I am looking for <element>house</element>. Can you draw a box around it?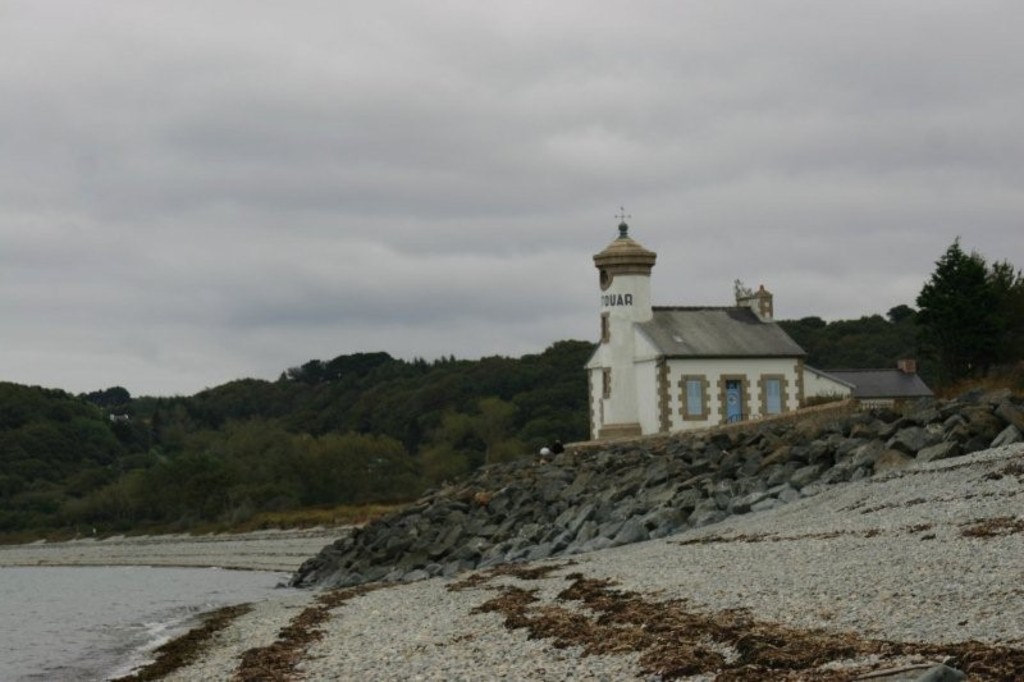
Sure, the bounding box is Rect(100, 403, 161, 435).
